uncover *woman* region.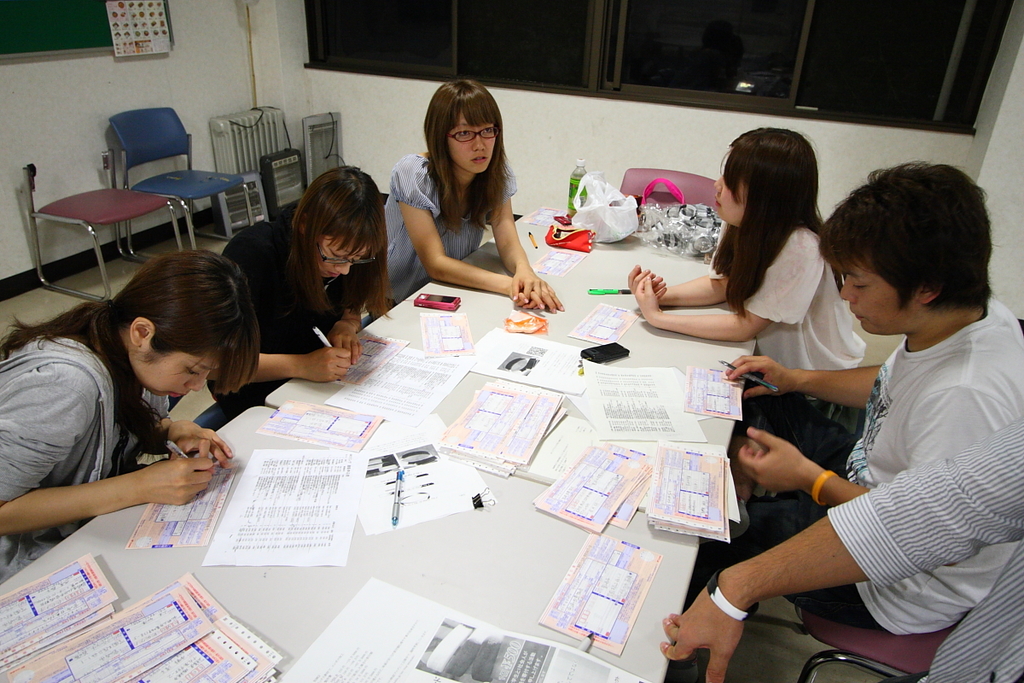
Uncovered: (384, 82, 556, 324).
